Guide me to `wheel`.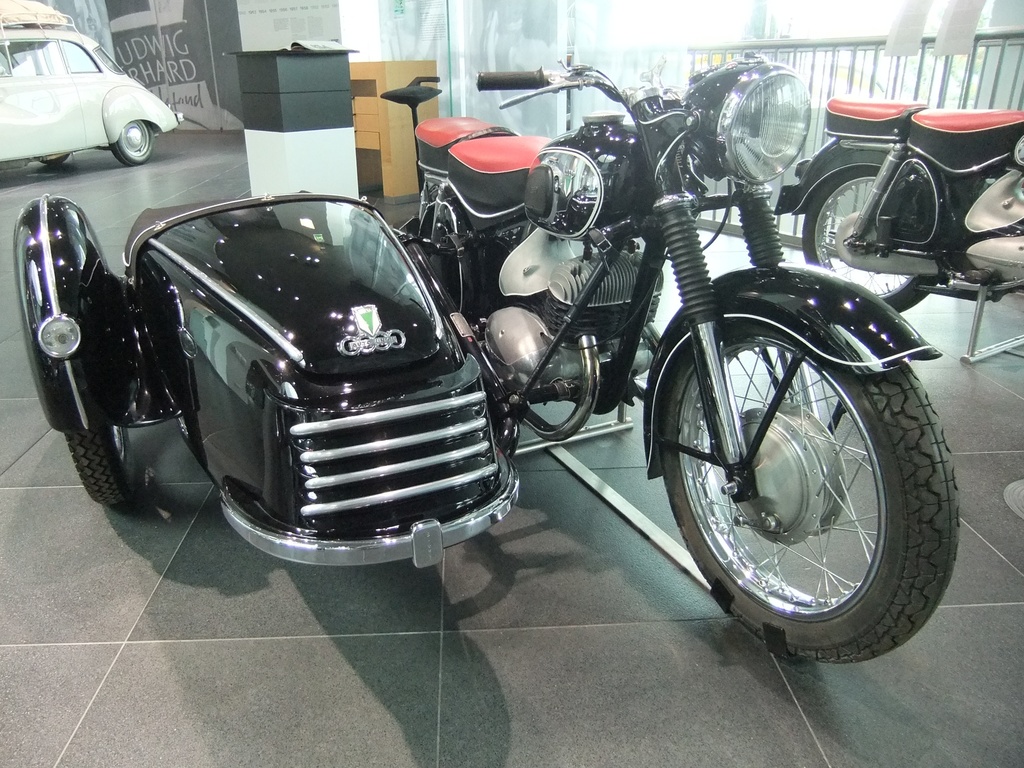
Guidance: bbox(106, 116, 159, 167).
